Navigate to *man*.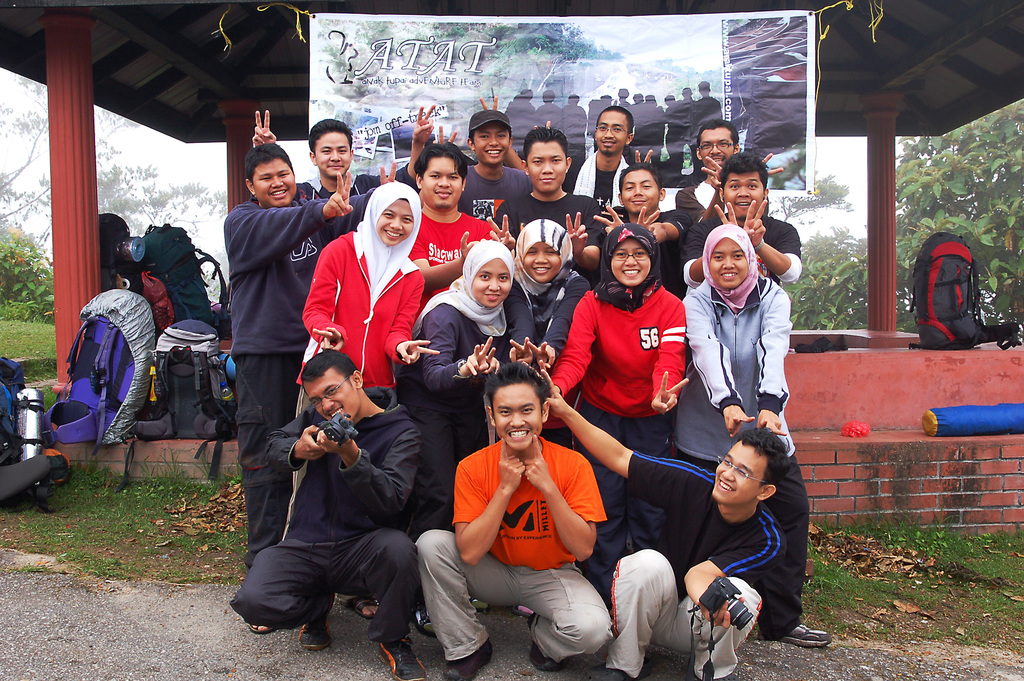
Navigation target: 414 365 618 680.
